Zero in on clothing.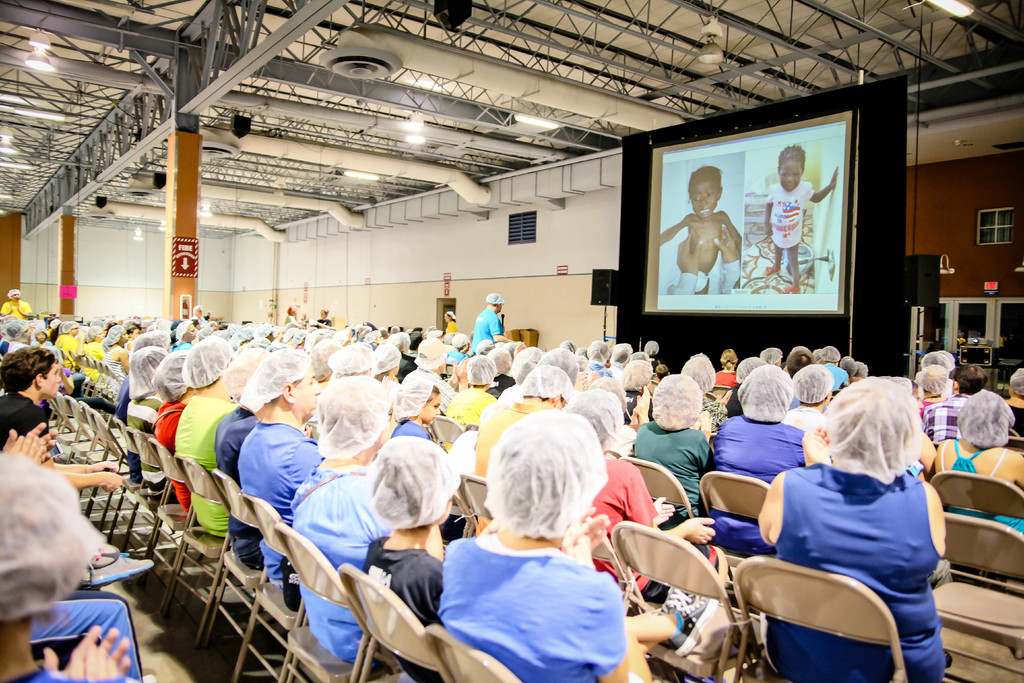
Zeroed in: bbox(289, 459, 394, 661).
